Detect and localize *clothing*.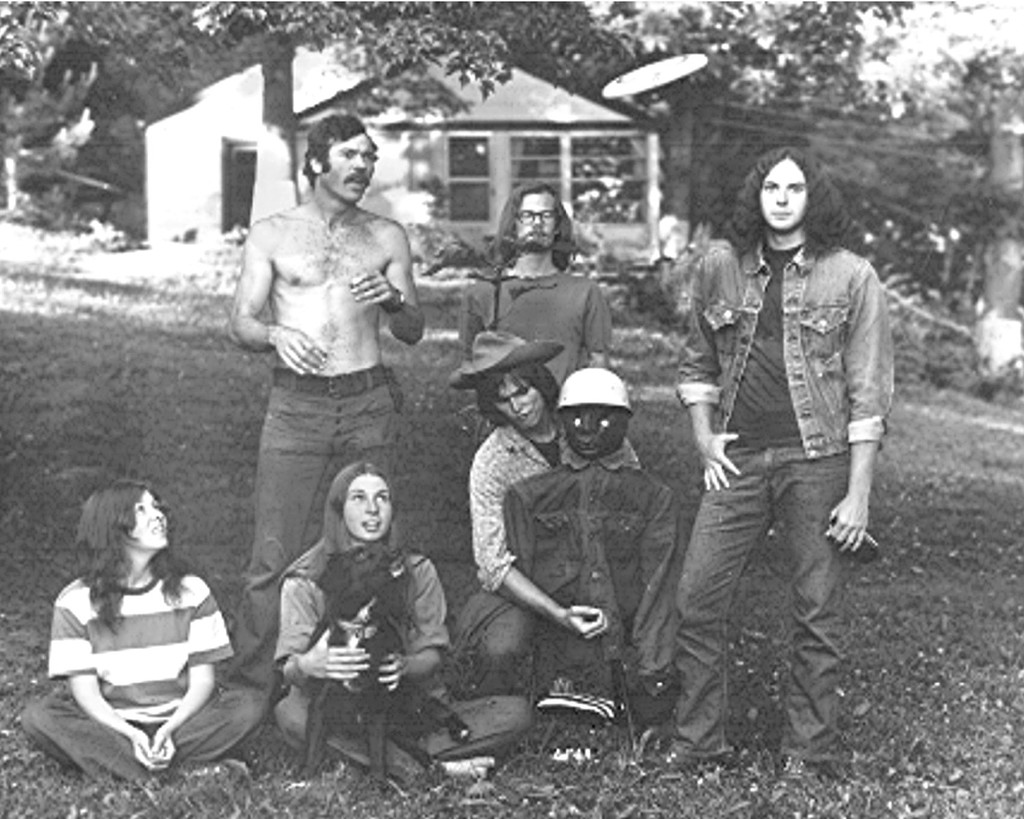
Localized at l=449, t=257, r=614, b=404.
